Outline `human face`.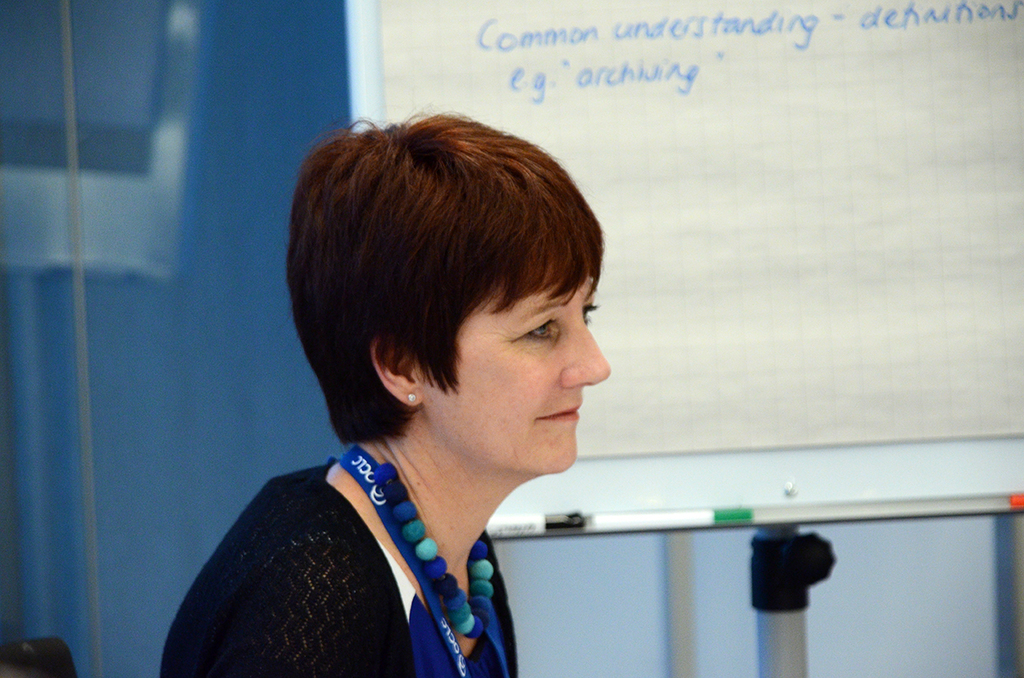
Outline: <bbox>425, 275, 608, 470</bbox>.
